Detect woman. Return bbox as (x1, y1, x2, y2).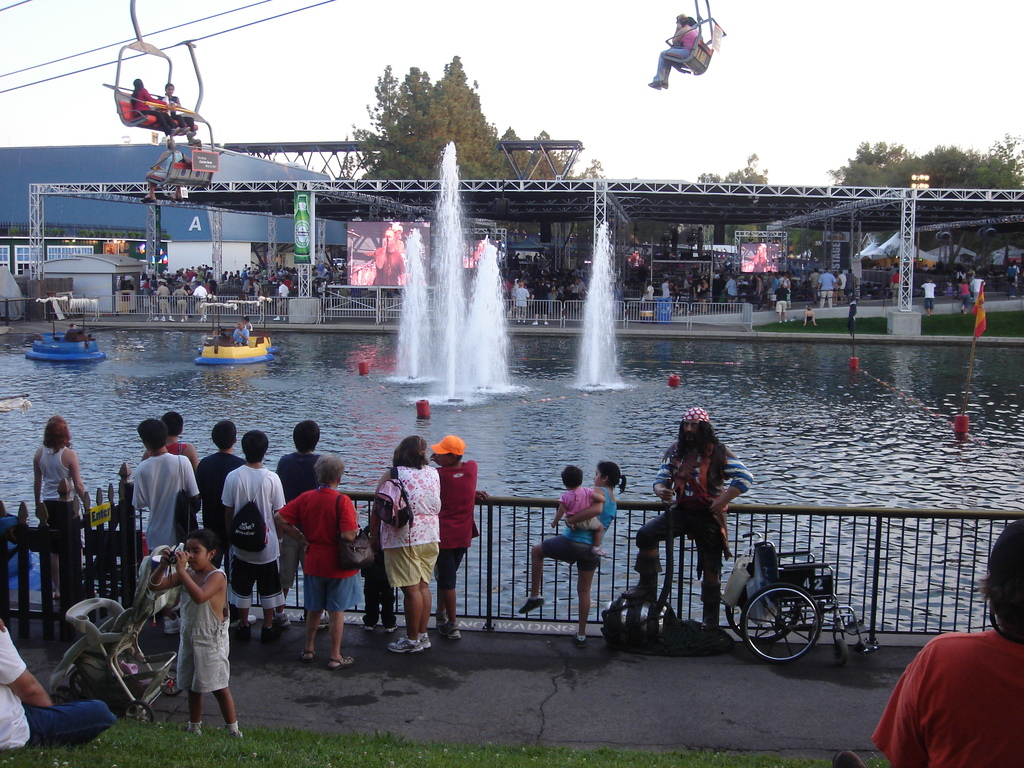
(0, 618, 115, 747).
